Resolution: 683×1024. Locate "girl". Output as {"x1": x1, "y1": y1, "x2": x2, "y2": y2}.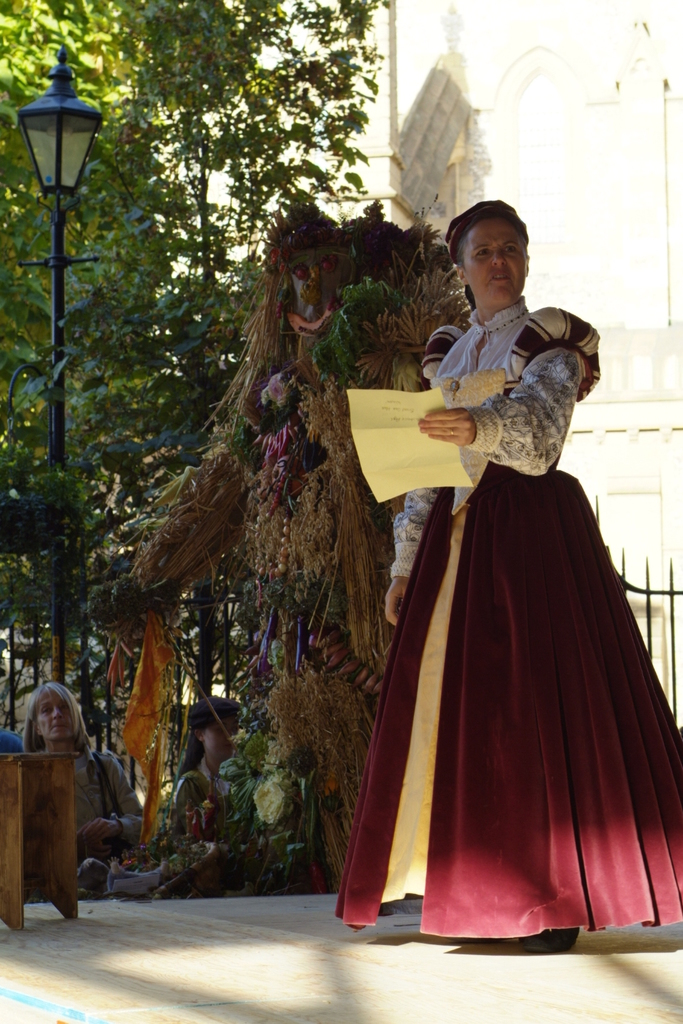
{"x1": 173, "y1": 698, "x2": 245, "y2": 817}.
